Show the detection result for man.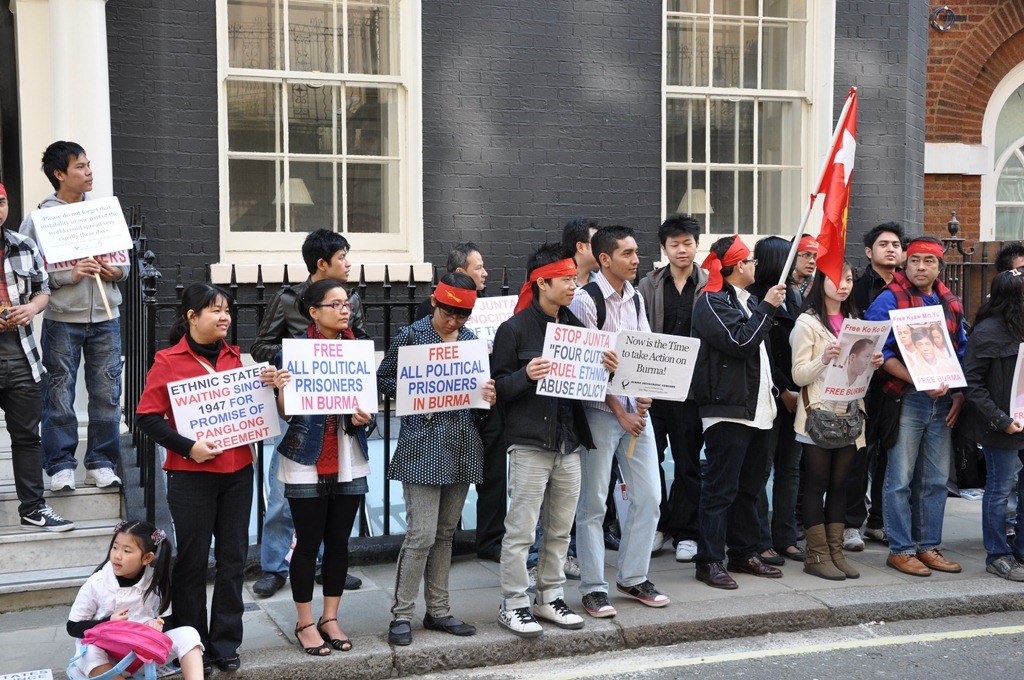
872:241:975:584.
